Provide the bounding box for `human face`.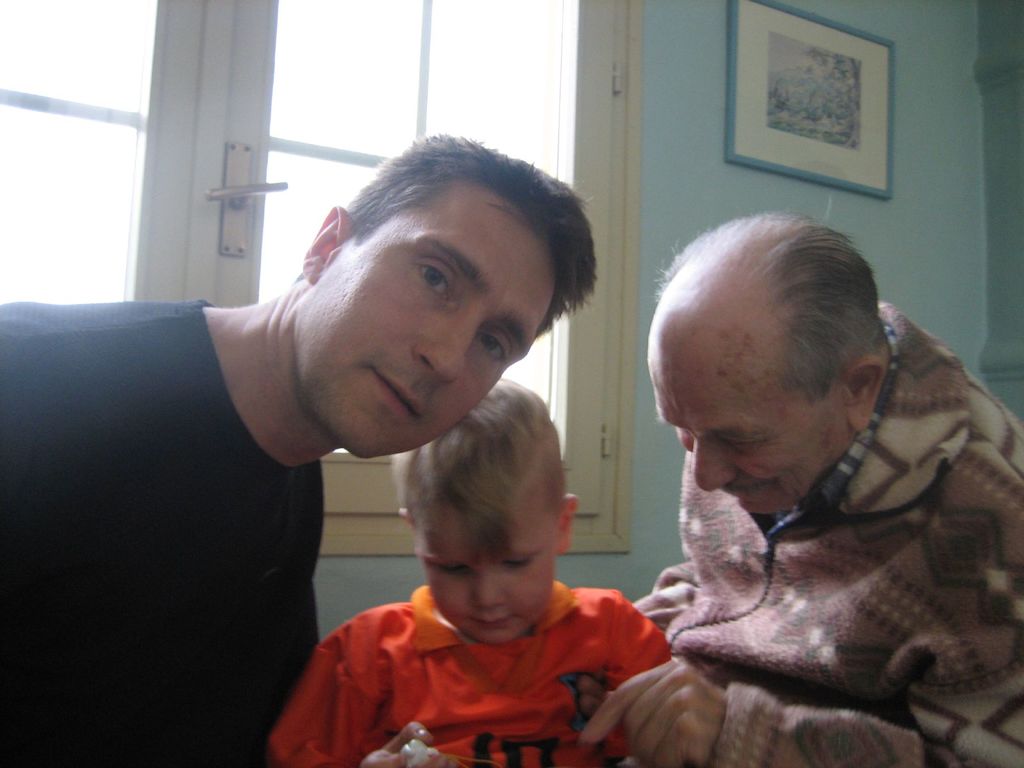
{"left": 418, "top": 499, "right": 554, "bottom": 648}.
